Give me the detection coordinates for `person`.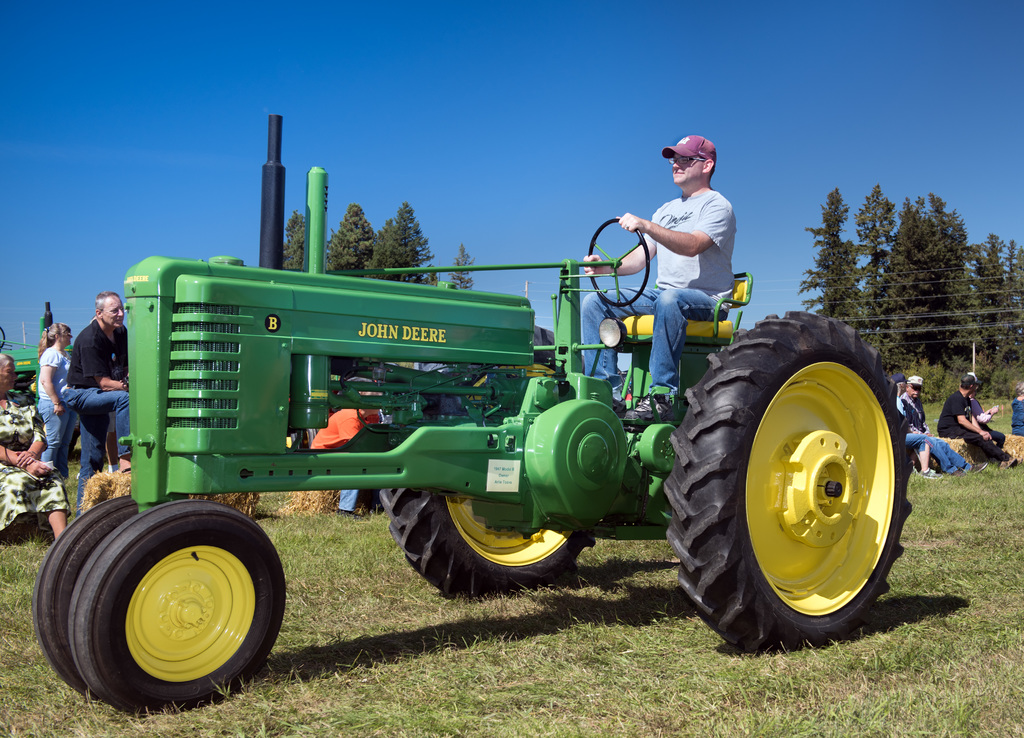
(62, 282, 130, 510).
